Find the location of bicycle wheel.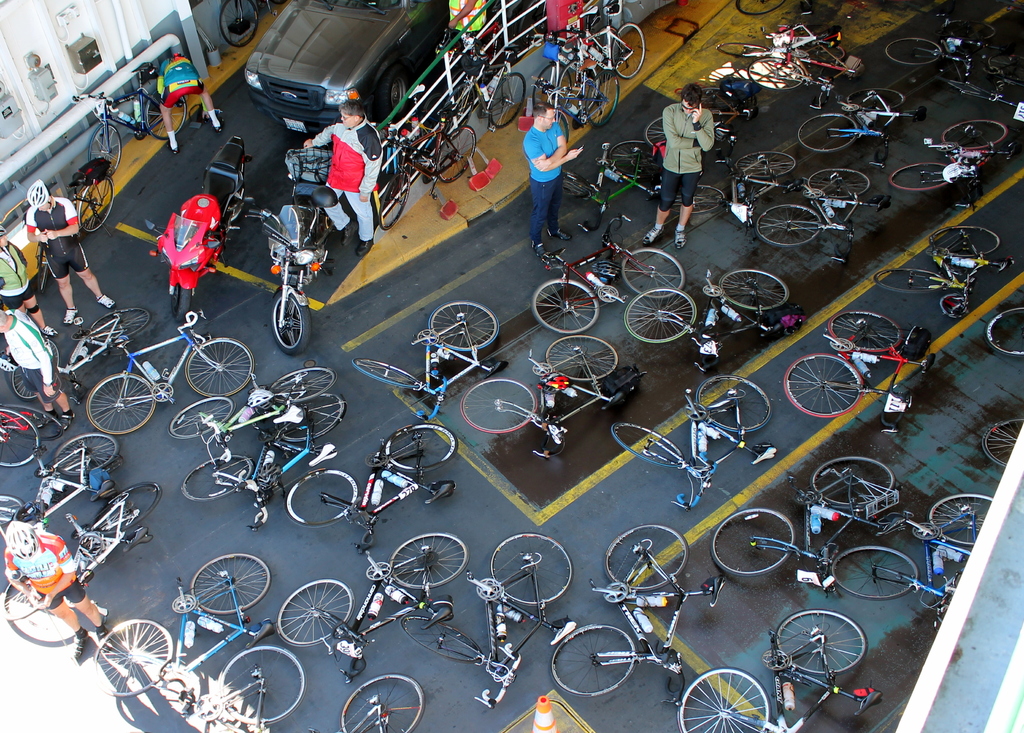
Location: 800 106 880 154.
